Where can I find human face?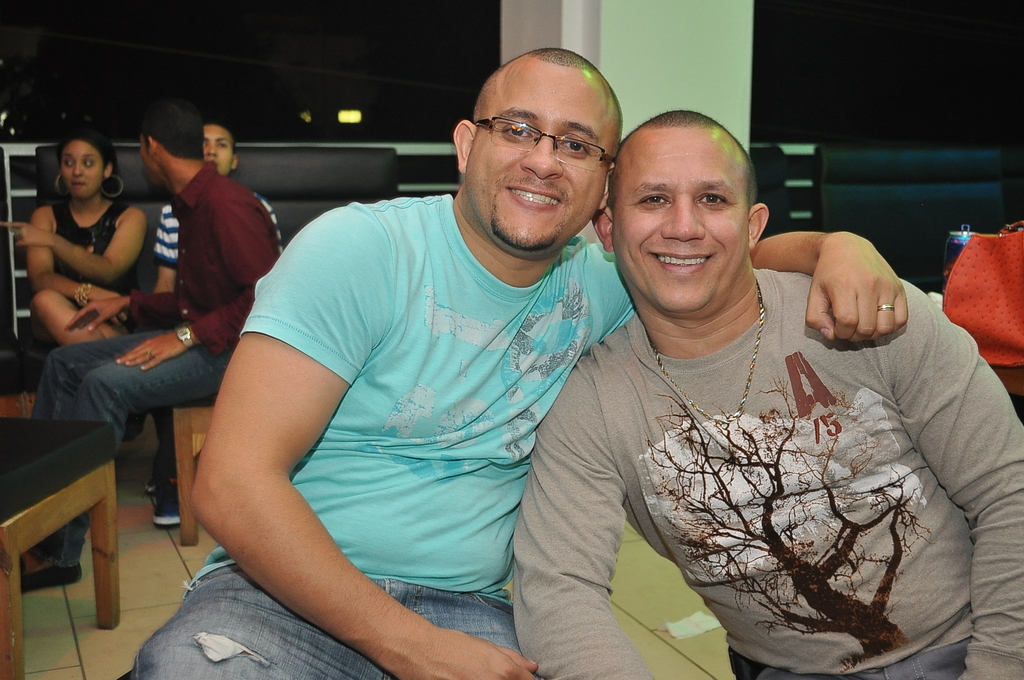
You can find it at [467,64,621,255].
